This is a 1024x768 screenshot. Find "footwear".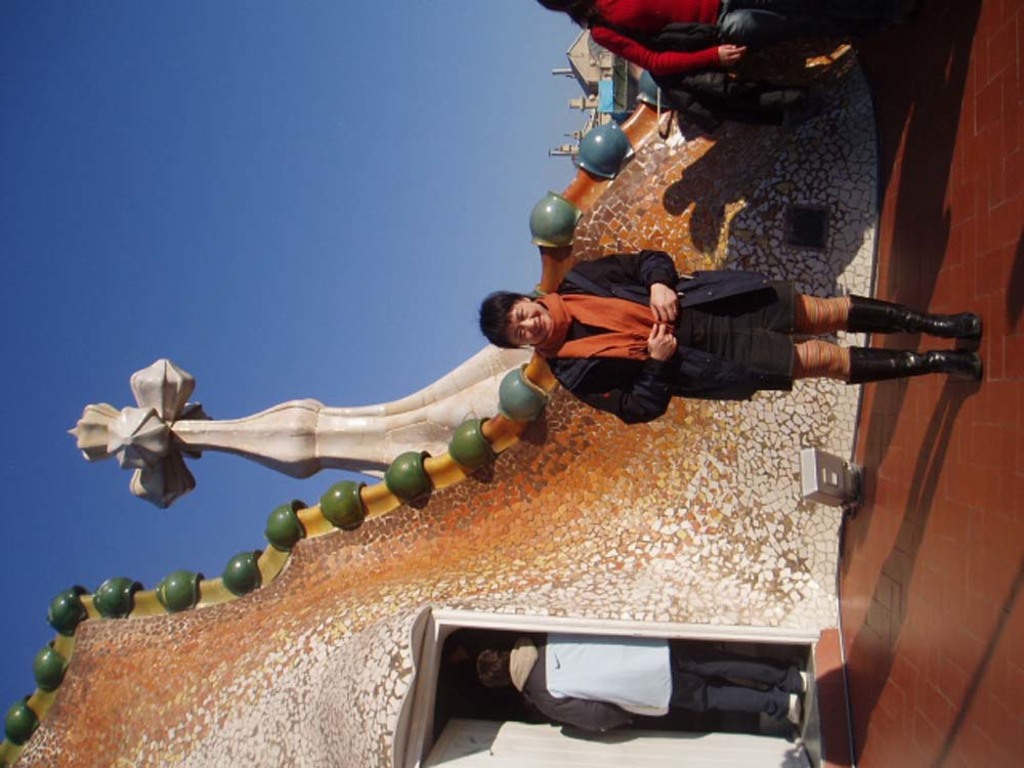
Bounding box: 843/340/985/389.
